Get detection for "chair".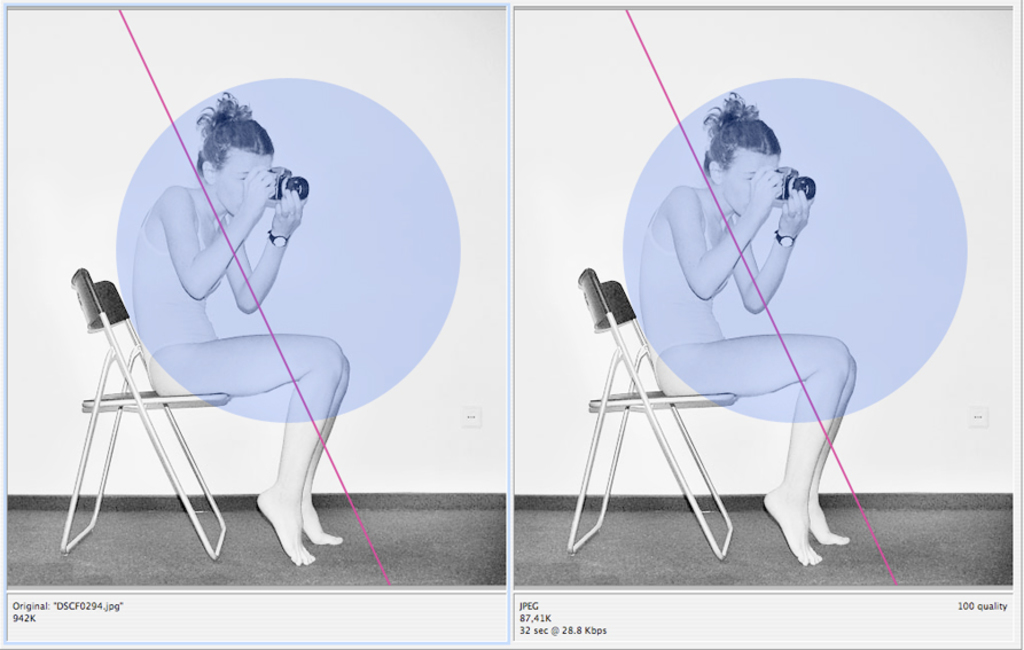
Detection: {"left": 49, "top": 228, "right": 240, "bottom": 556}.
